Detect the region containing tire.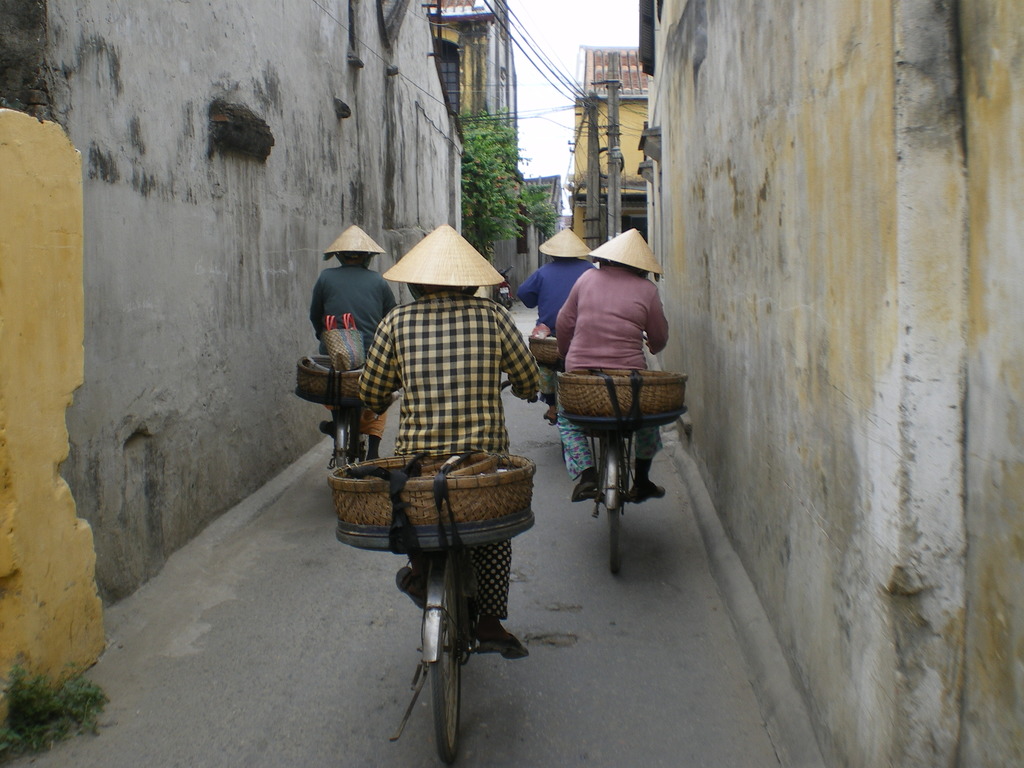
609:464:621:573.
